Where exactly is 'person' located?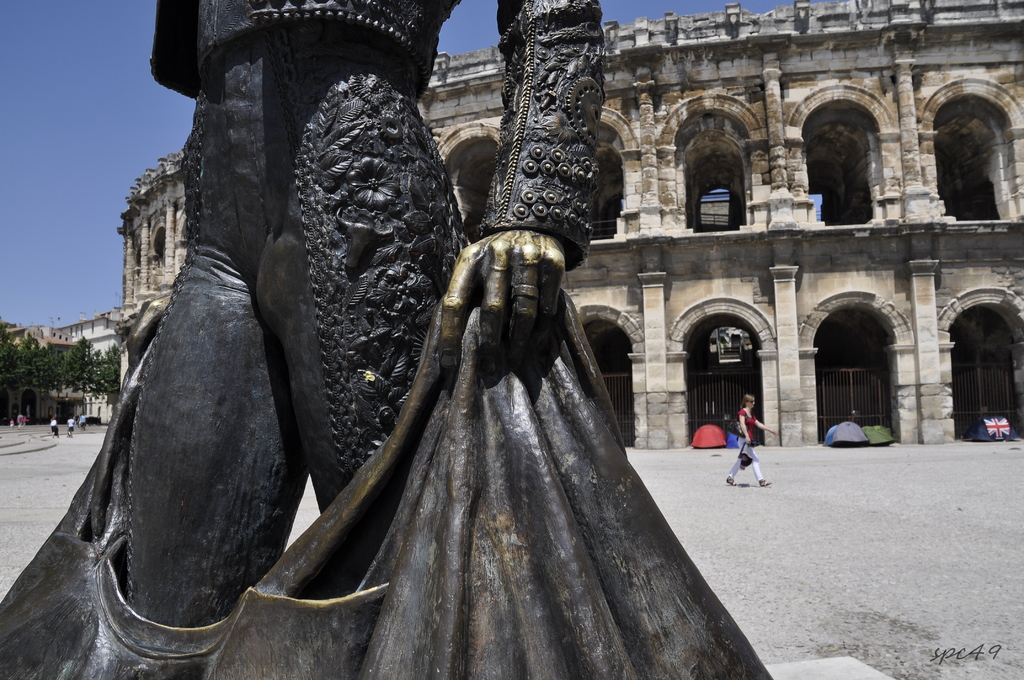
Its bounding box is [66,414,74,437].
